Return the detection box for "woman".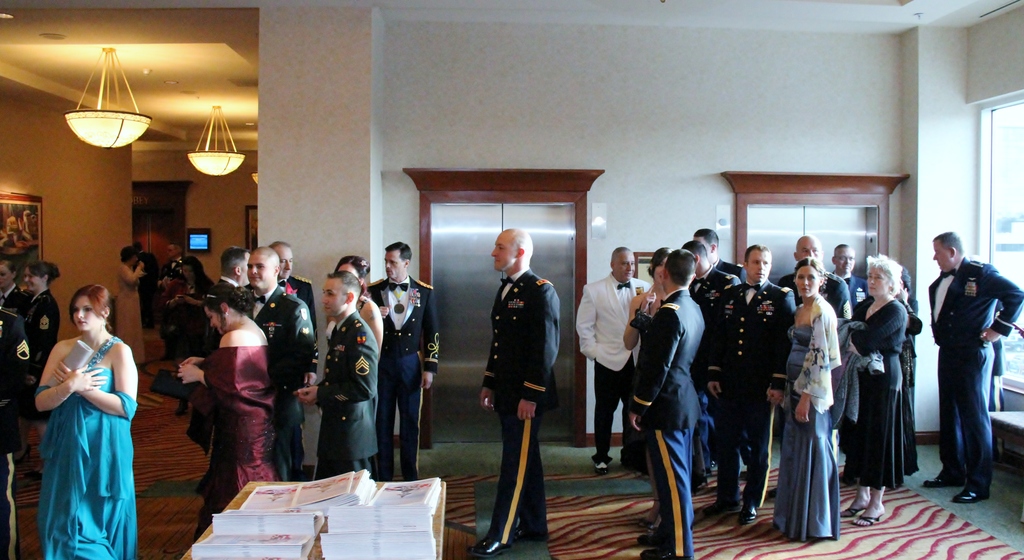
detection(844, 261, 915, 529).
